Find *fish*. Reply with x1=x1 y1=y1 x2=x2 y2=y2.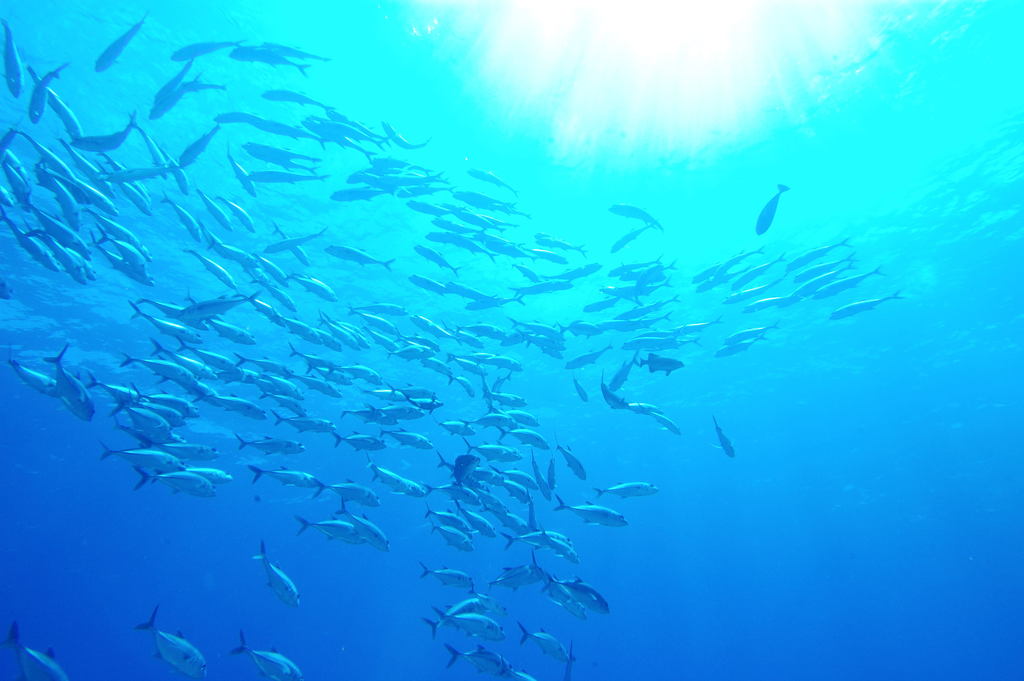
x1=324 y1=247 x2=392 y2=272.
